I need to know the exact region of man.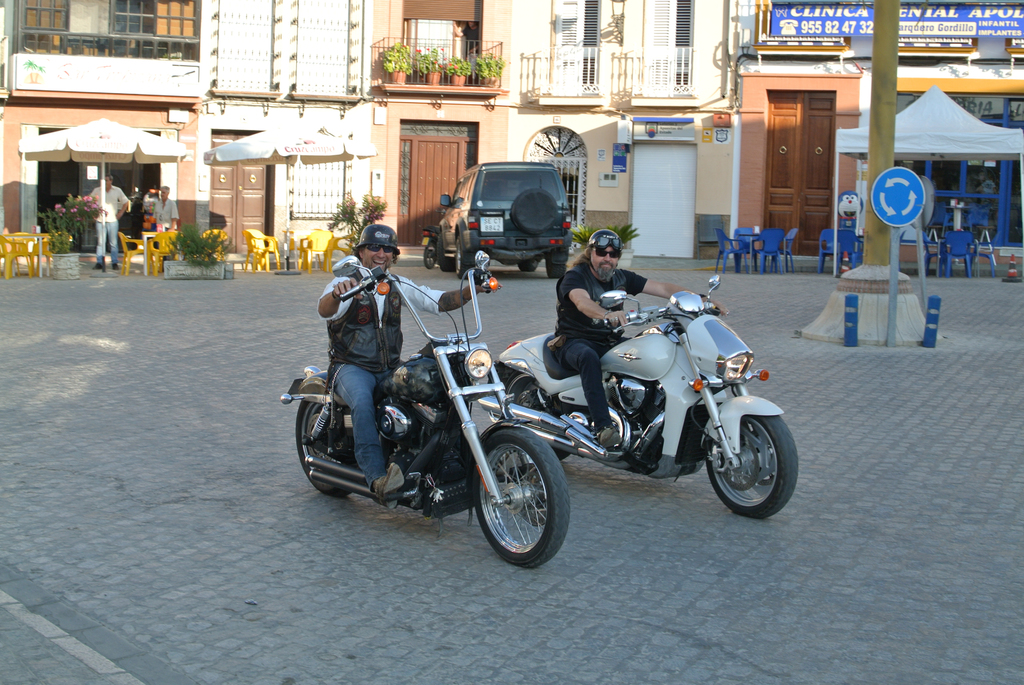
Region: <region>148, 184, 178, 270</region>.
